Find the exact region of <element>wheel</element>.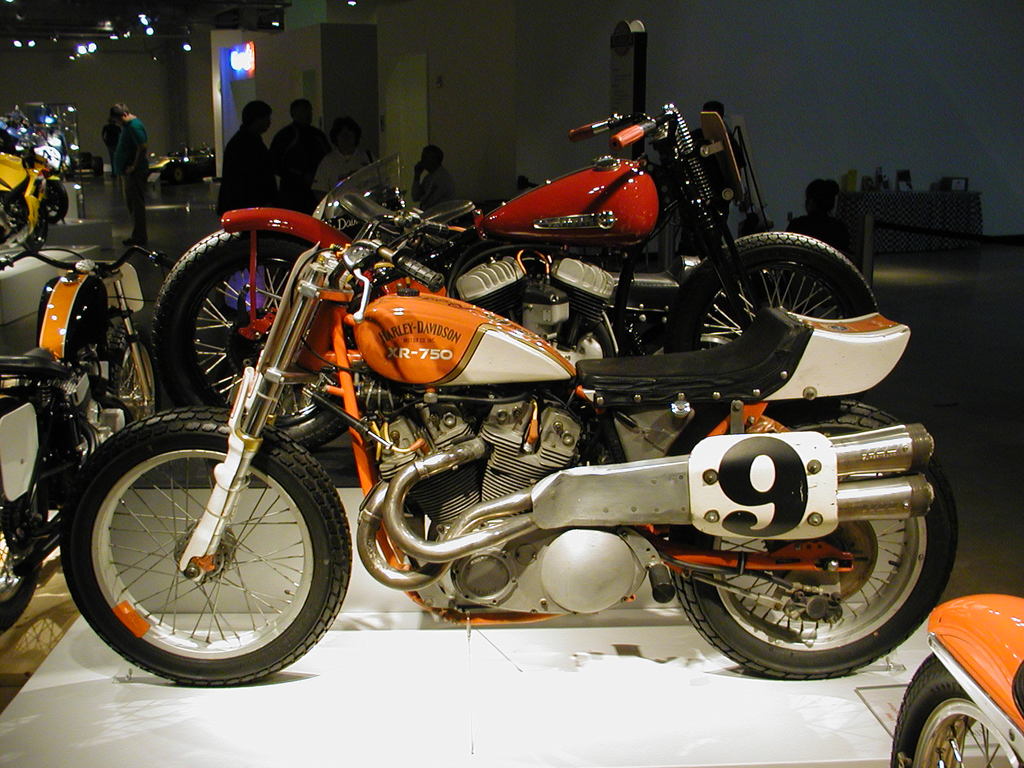
Exact region: 56/410/350/691.
